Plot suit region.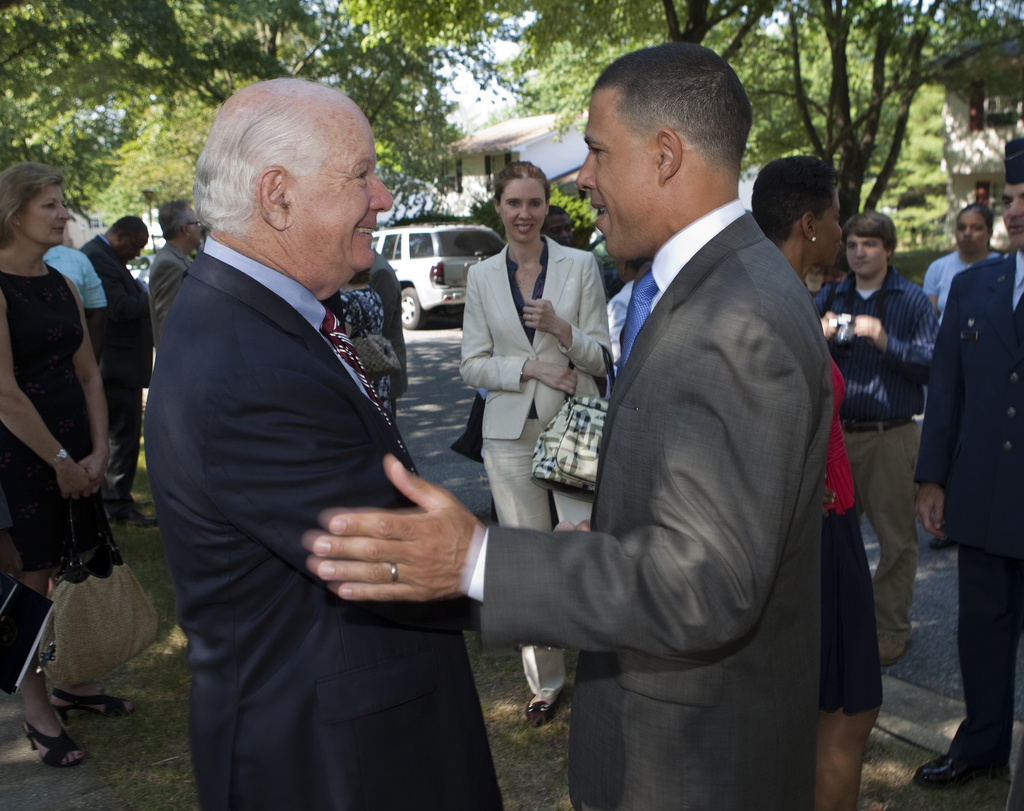
Plotted at Rect(79, 236, 146, 499).
